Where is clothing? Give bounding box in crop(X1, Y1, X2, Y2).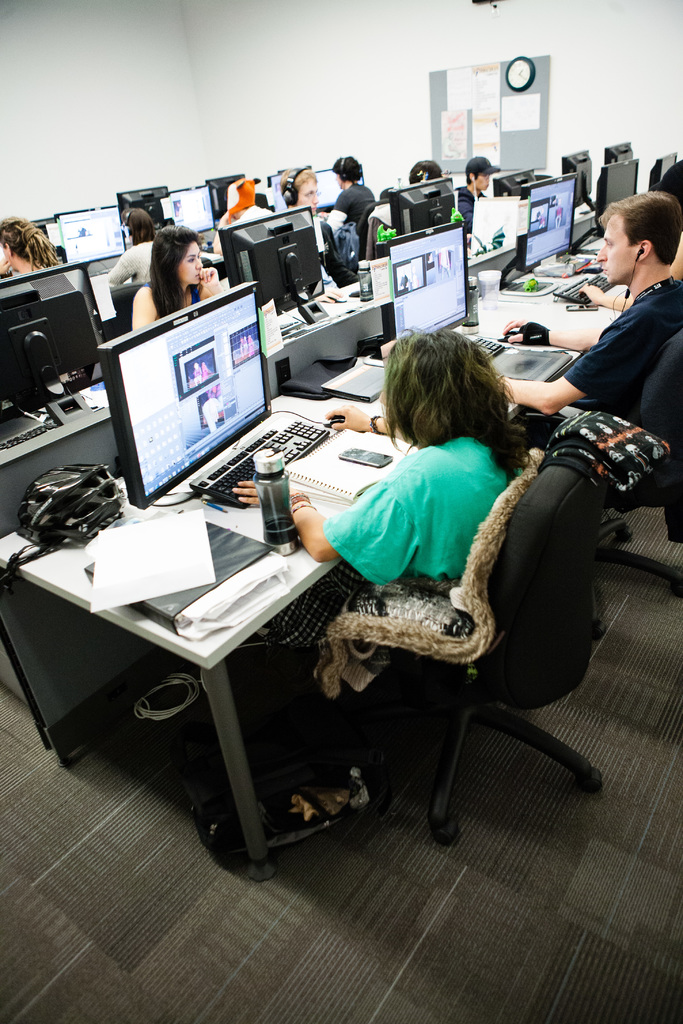
crop(335, 413, 545, 614).
